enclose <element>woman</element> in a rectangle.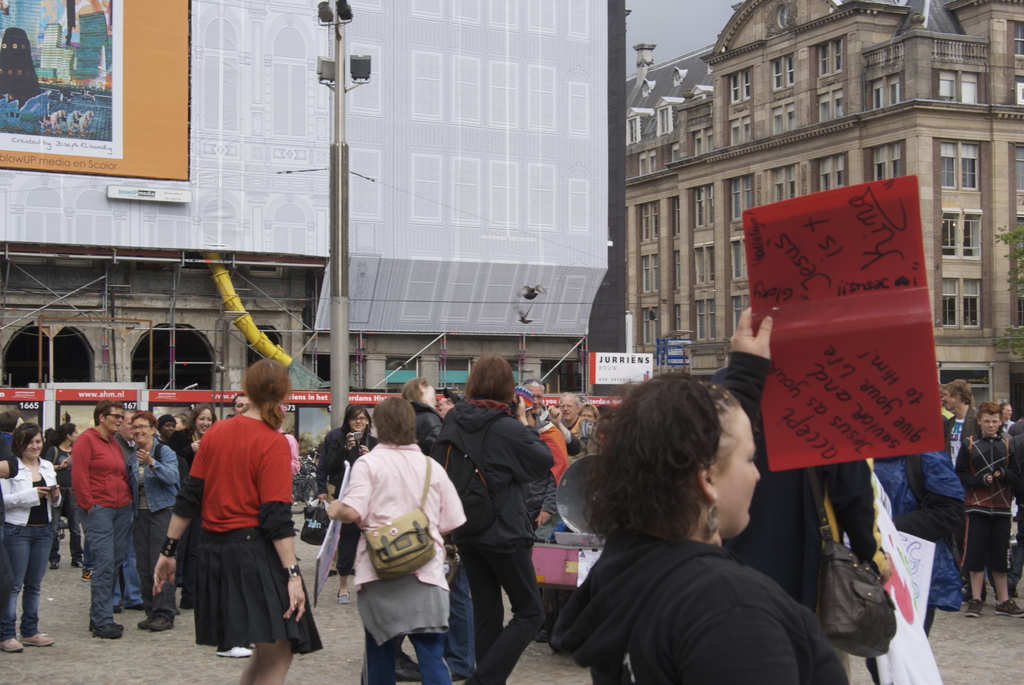
(168, 374, 294, 684).
